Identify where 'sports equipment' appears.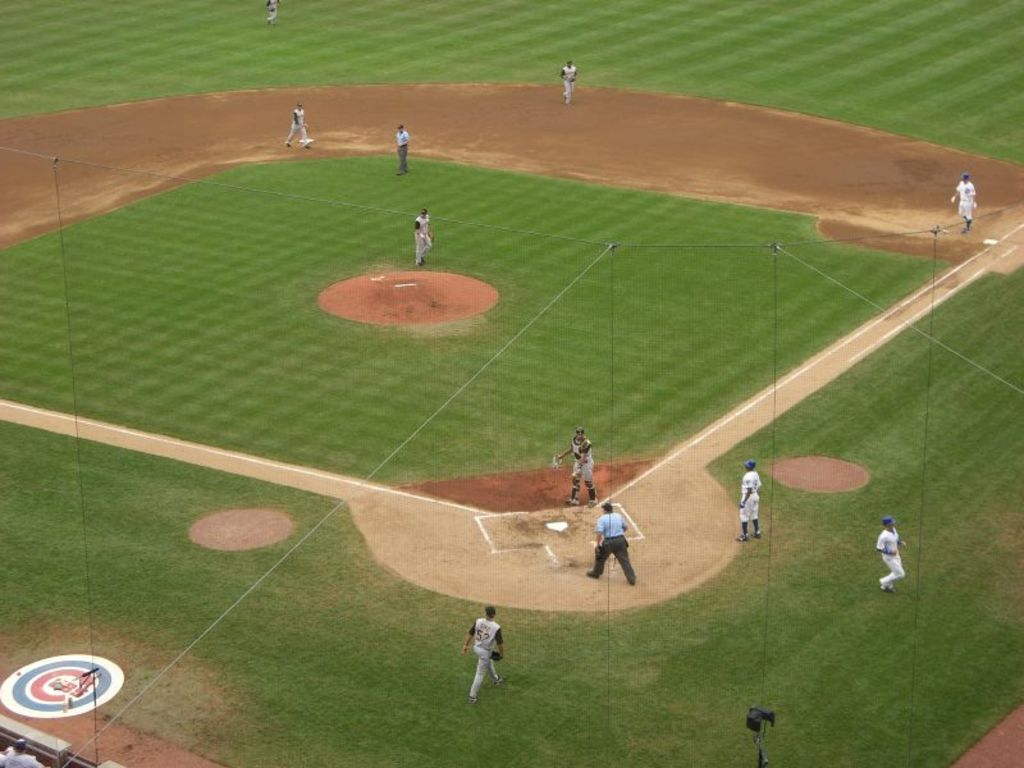
Appears at l=593, t=500, r=613, b=512.
